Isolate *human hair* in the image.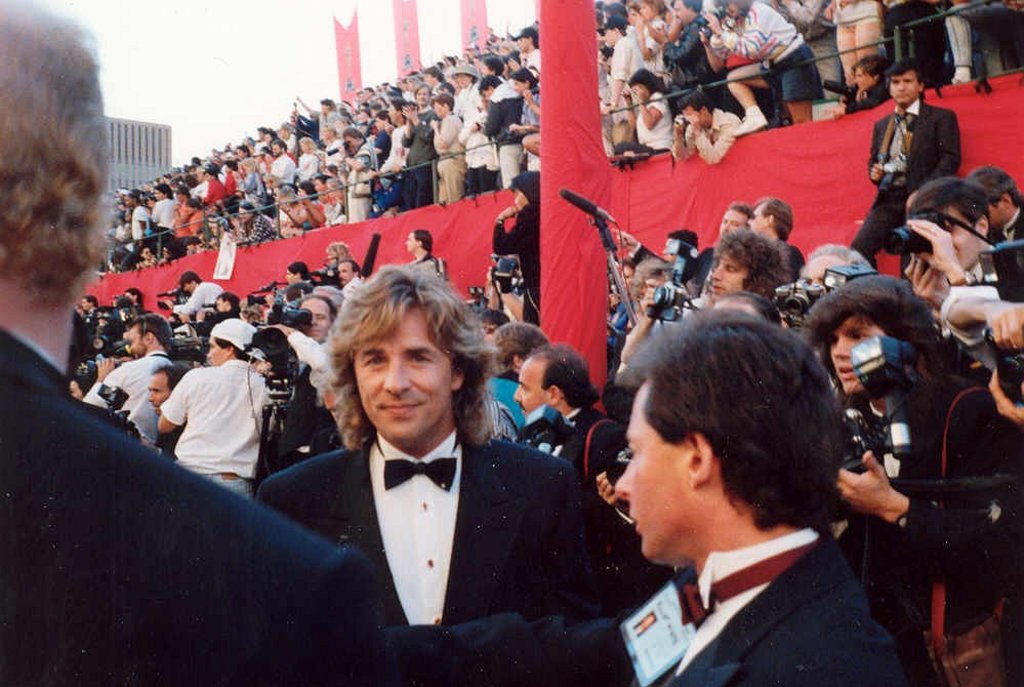
Isolated region: (428, 92, 454, 111).
